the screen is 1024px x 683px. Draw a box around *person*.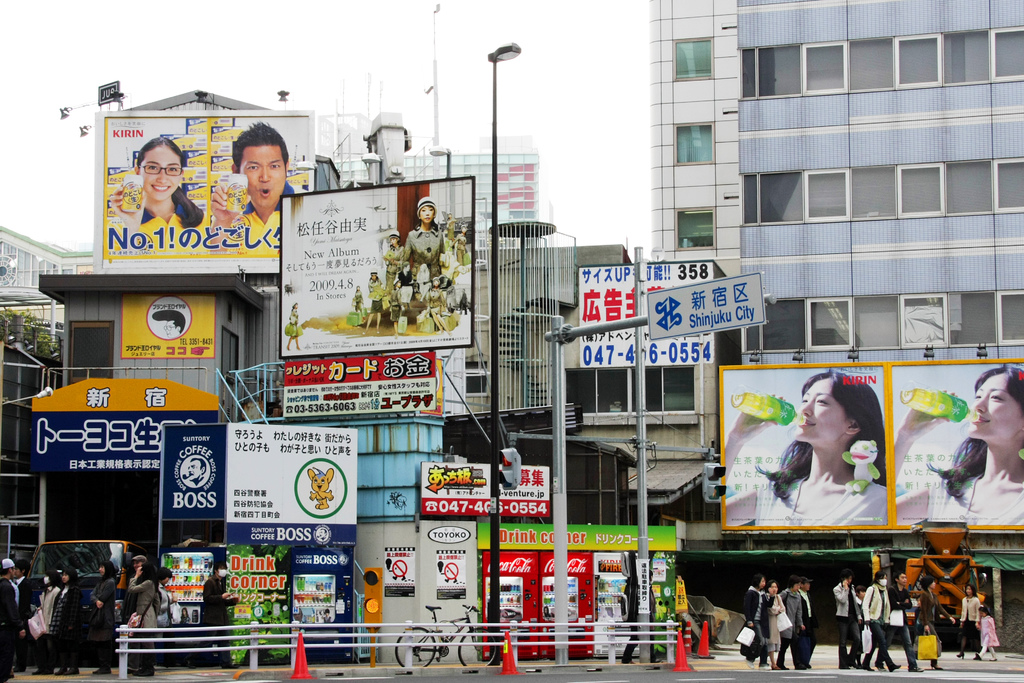
bbox=(776, 575, 797, 672).
